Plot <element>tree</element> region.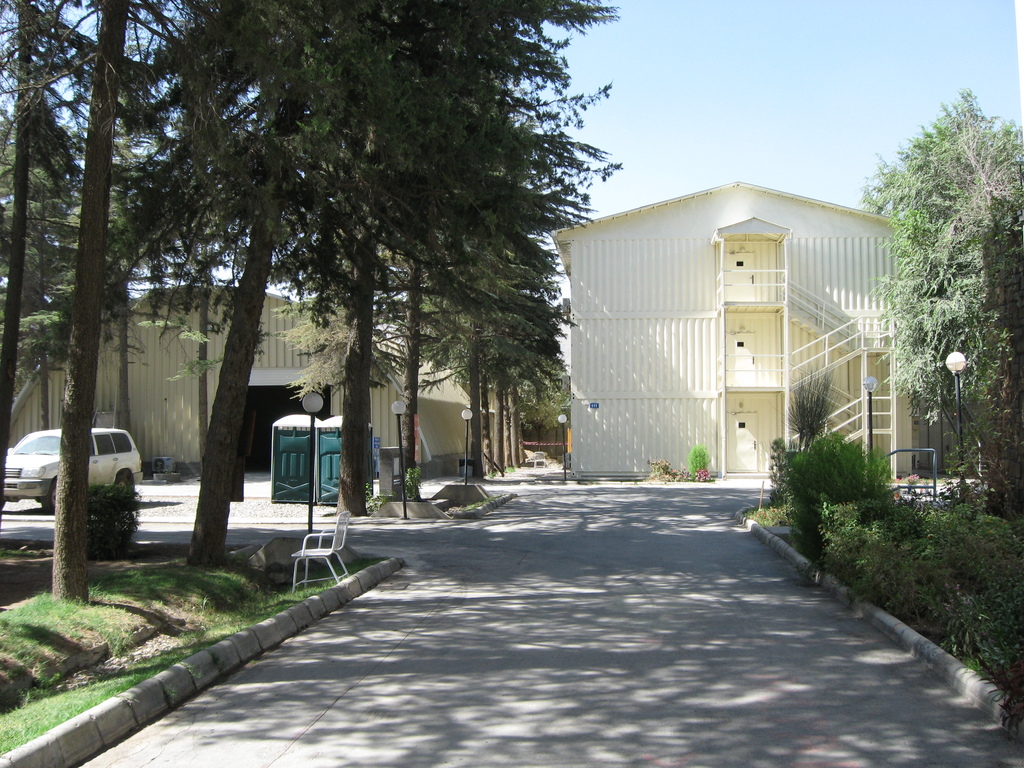
Plotted at BBox(0, 0, 106, 481).
